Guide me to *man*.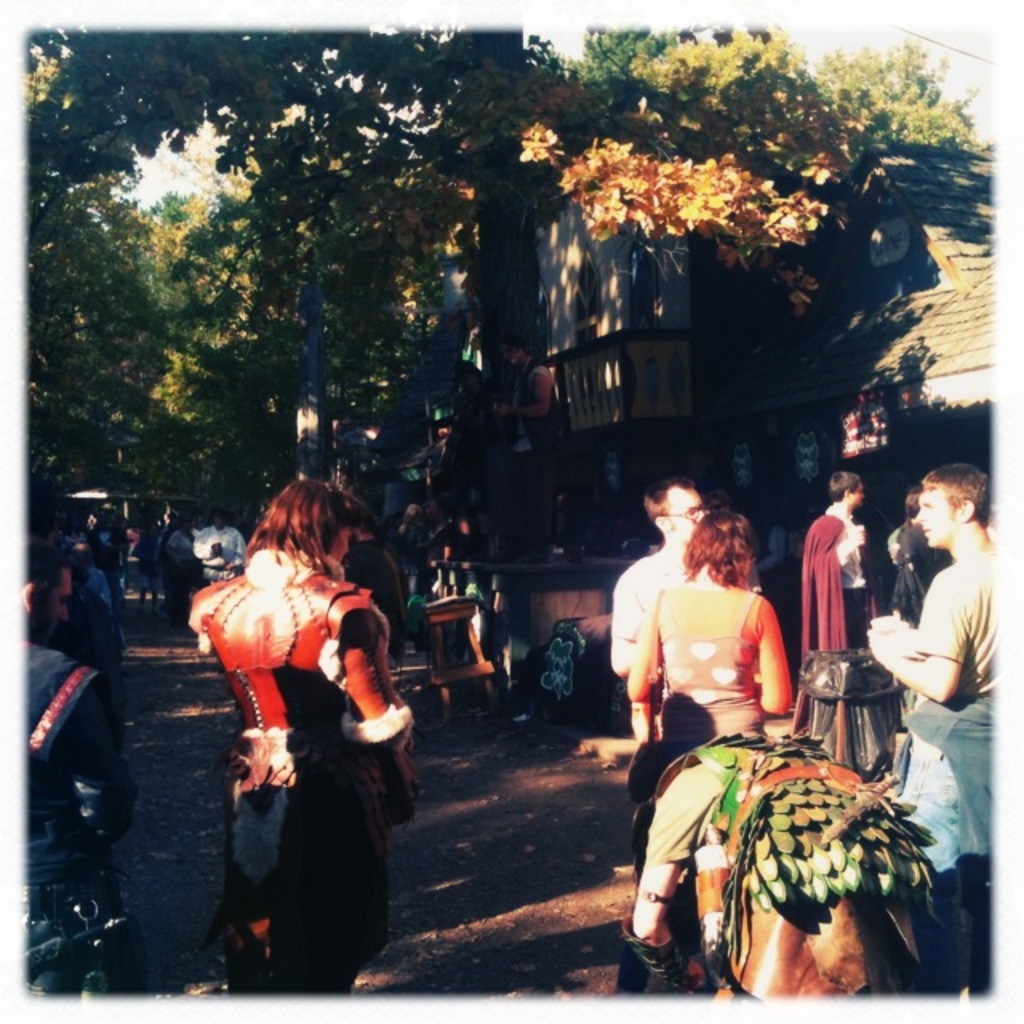
Guidance: region(842, 459, 1008, 1003).
